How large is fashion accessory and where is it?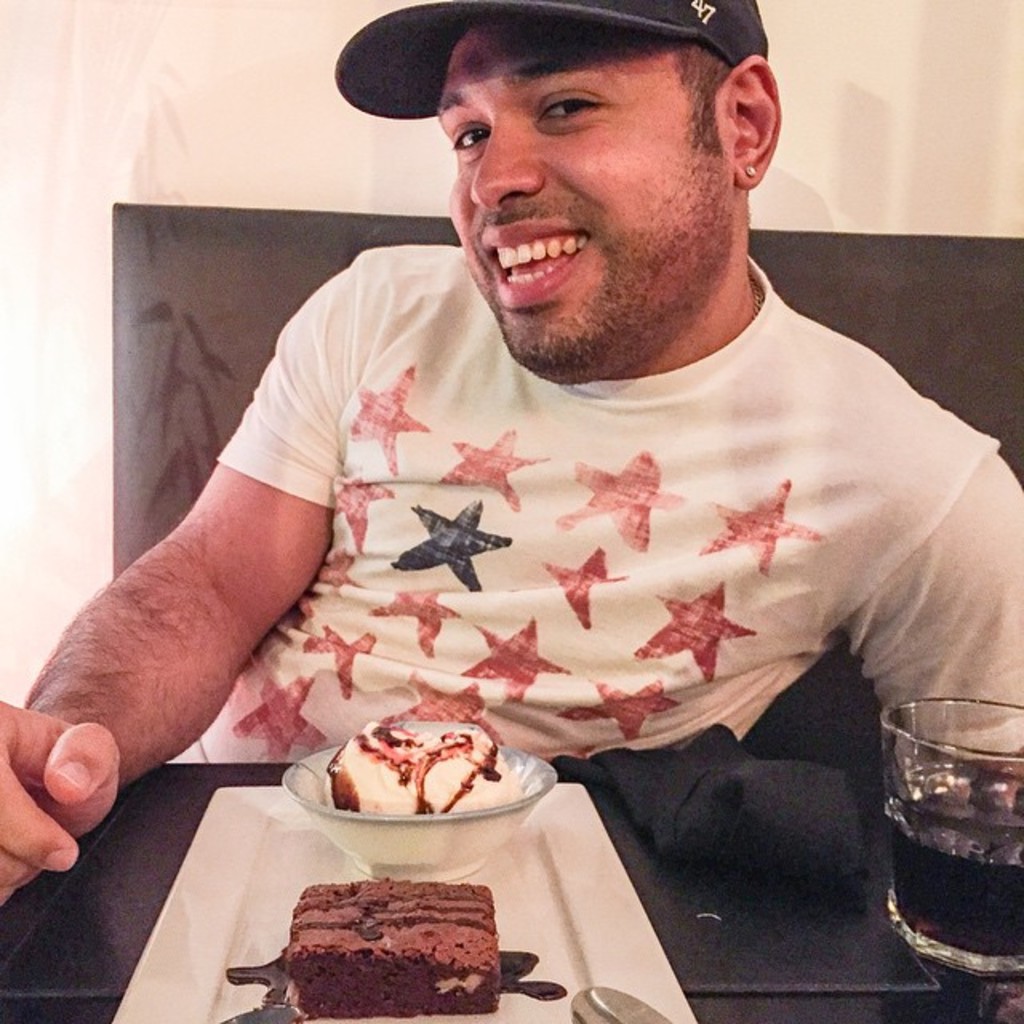
Bounding box: <box>331,0,768,123</box>.
